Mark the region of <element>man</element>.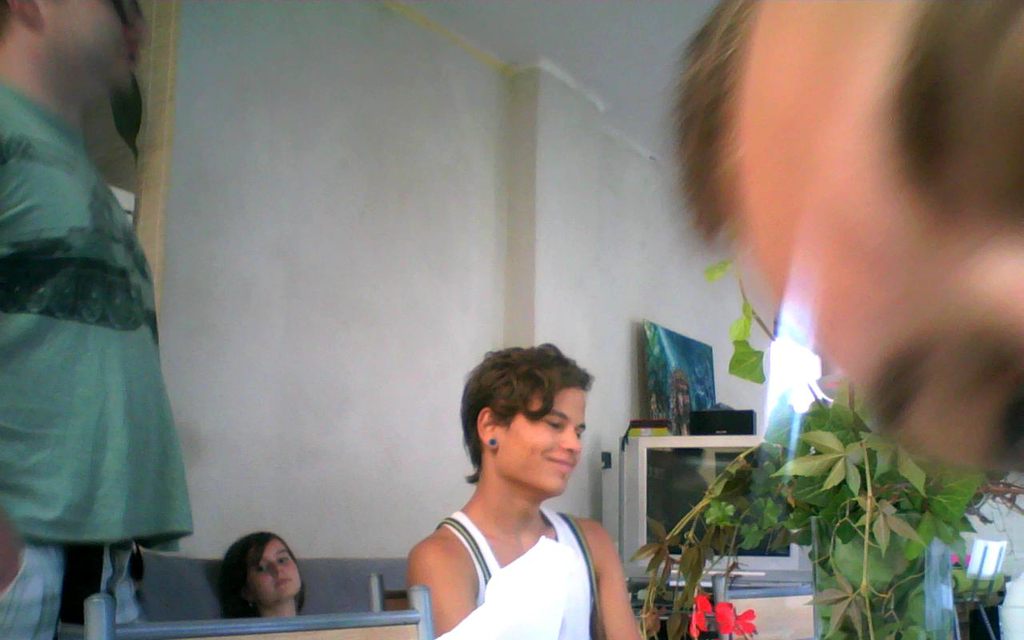
Region: x1=0, y1=0, x2=202, y2=639.
